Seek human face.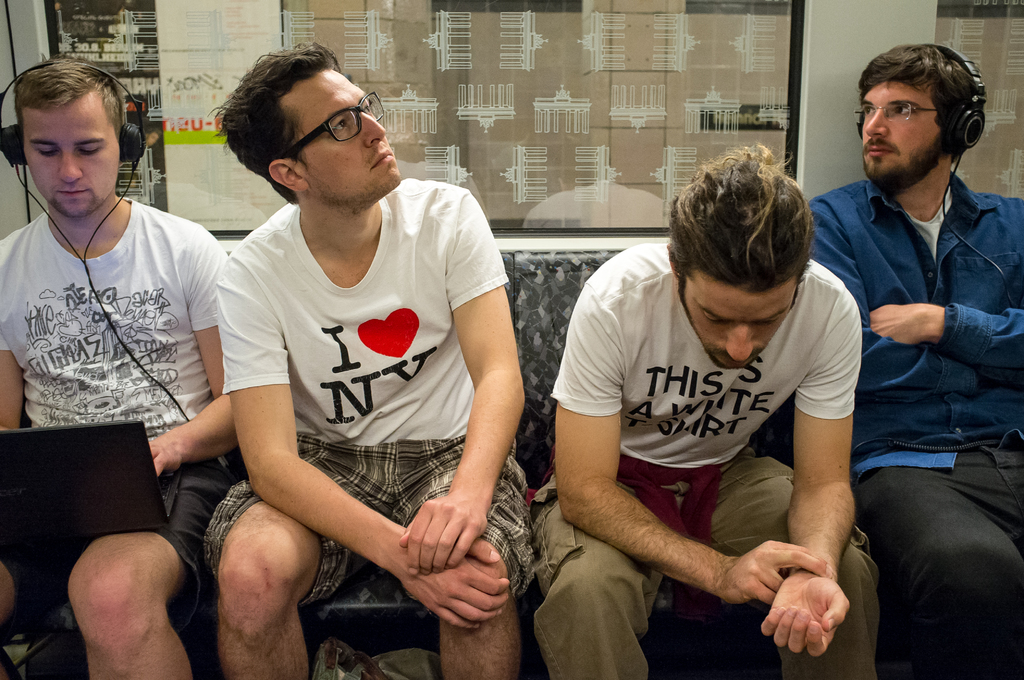
282,69,401,210.
